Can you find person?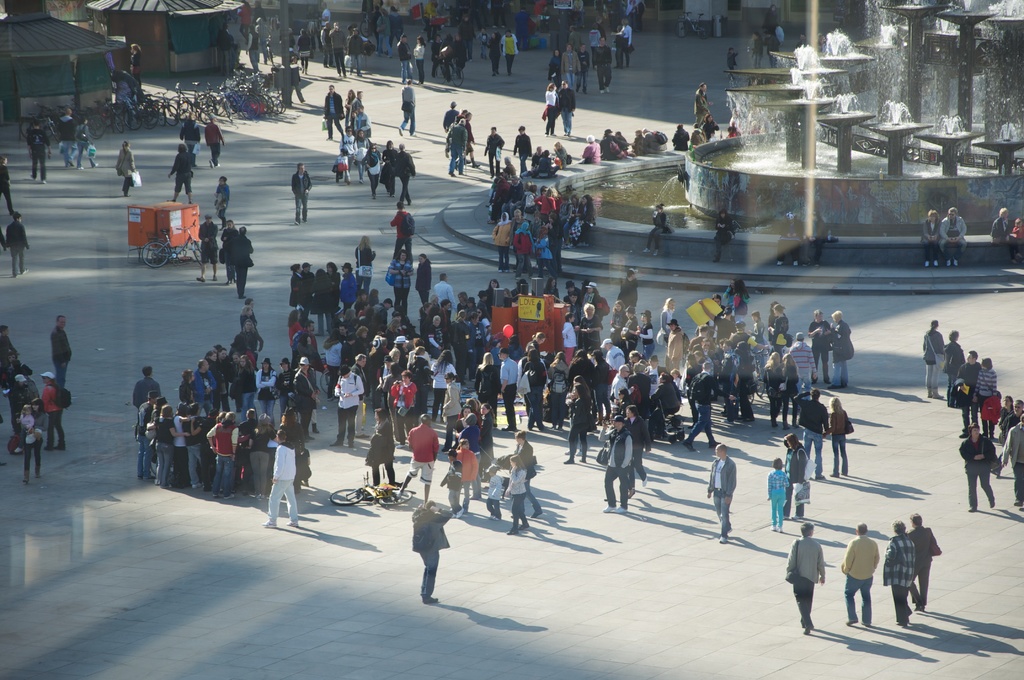
Yes, bounding box: [471, 352, 503, 404].
